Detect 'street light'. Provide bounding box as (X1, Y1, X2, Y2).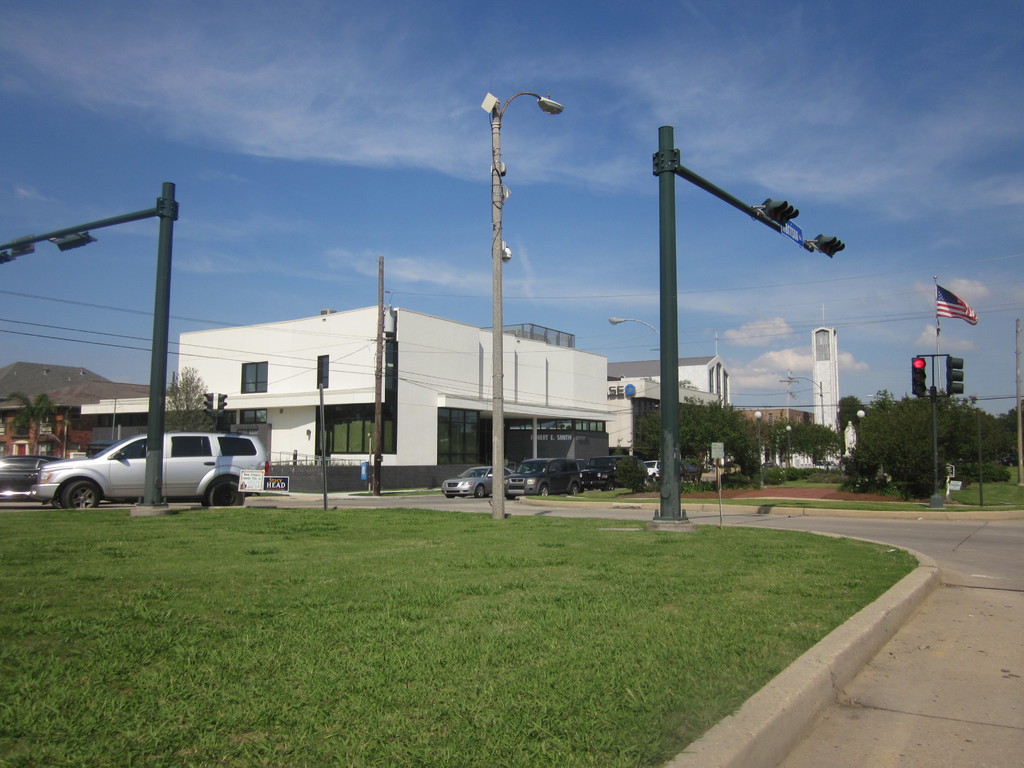
(783, 371, 829, 435).
